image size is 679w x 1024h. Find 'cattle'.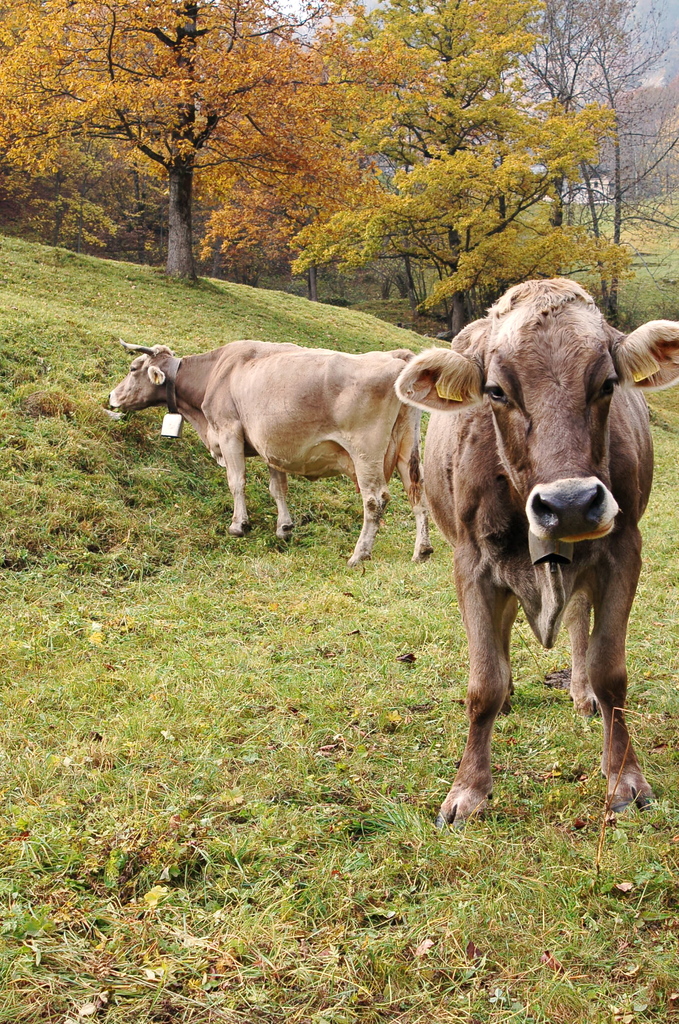
crop(398, 276, 678, 844).
